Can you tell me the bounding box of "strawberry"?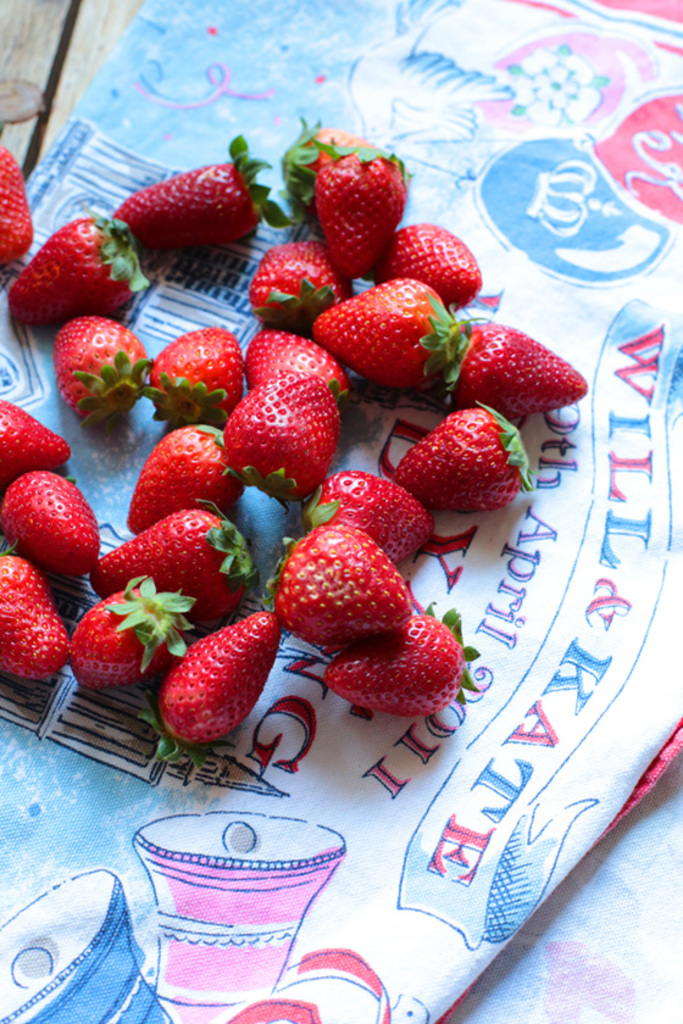
x1=0 y1=473 x2=101 y2=578.
